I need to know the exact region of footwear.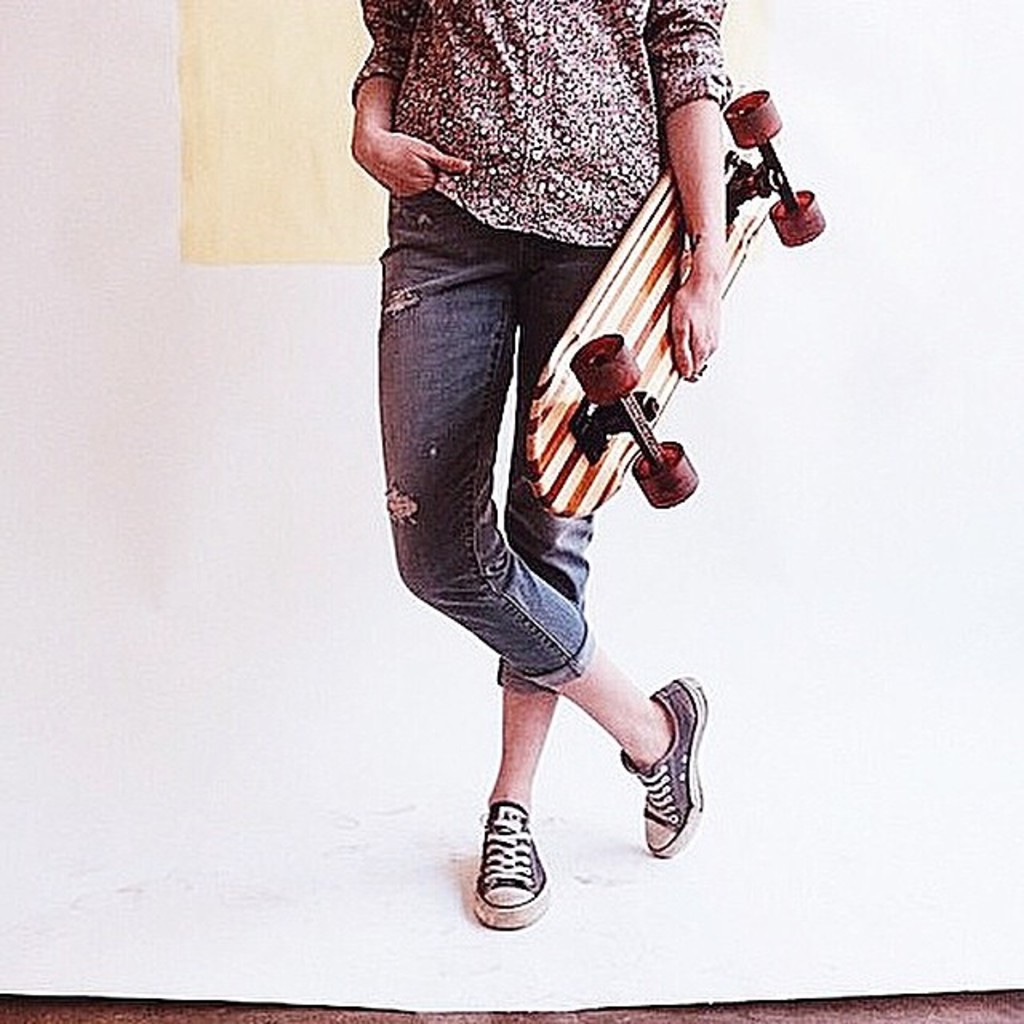
Region: box(470, 795, 550, 931).
